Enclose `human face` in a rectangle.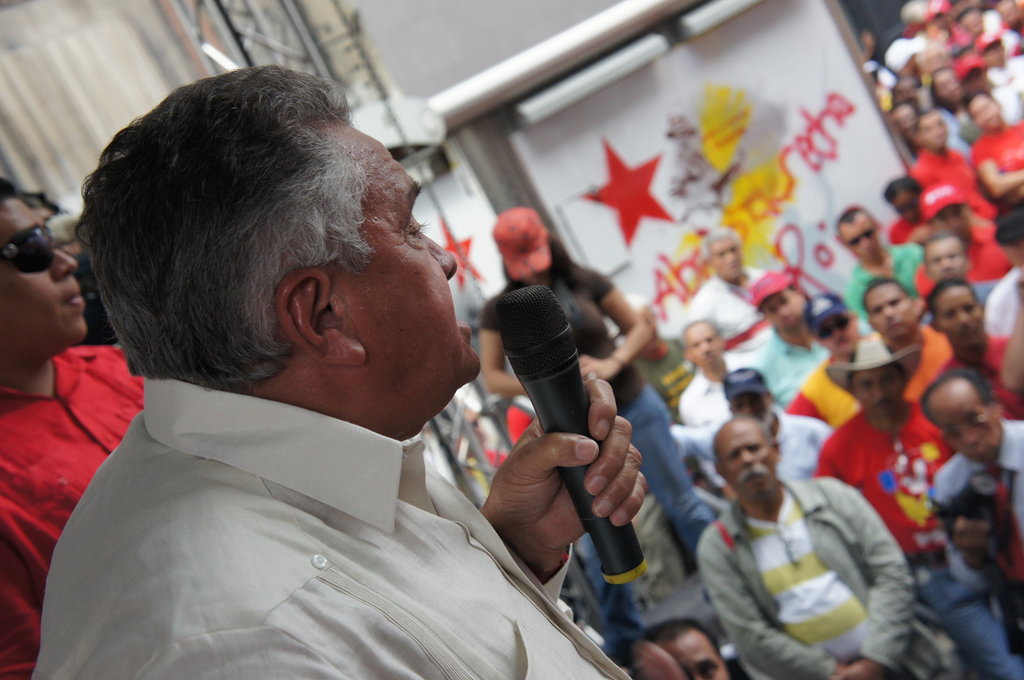
bbox=(967, 95, 1008, 133).
